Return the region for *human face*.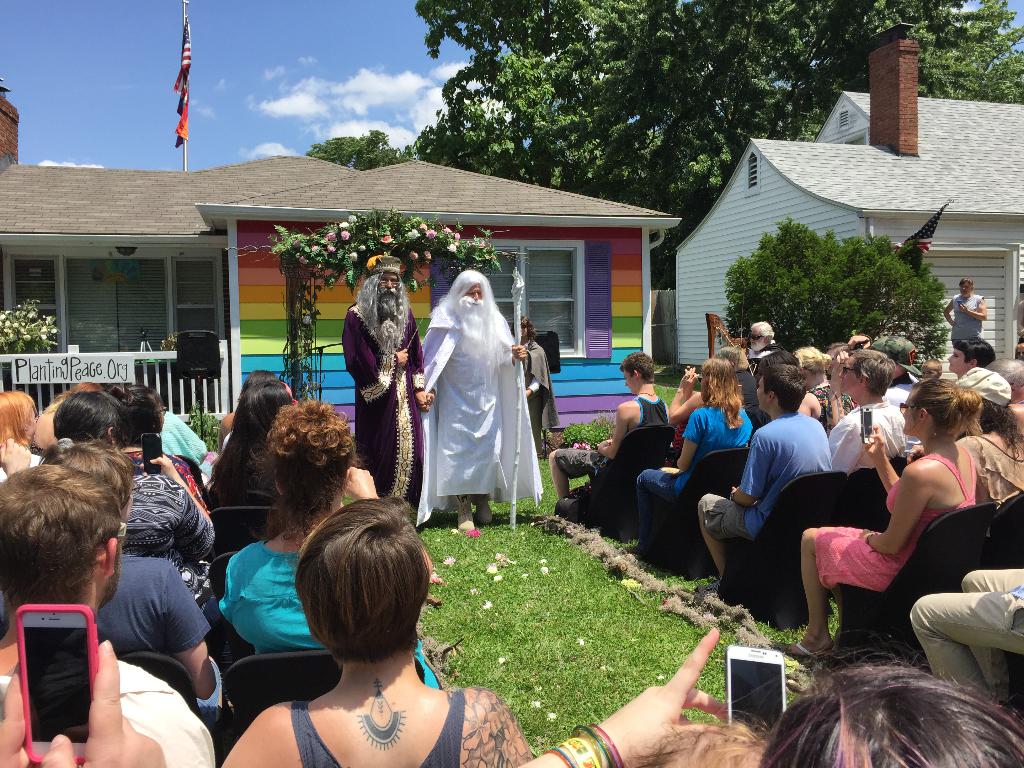
bbox=[948, 346, 972, 372].
